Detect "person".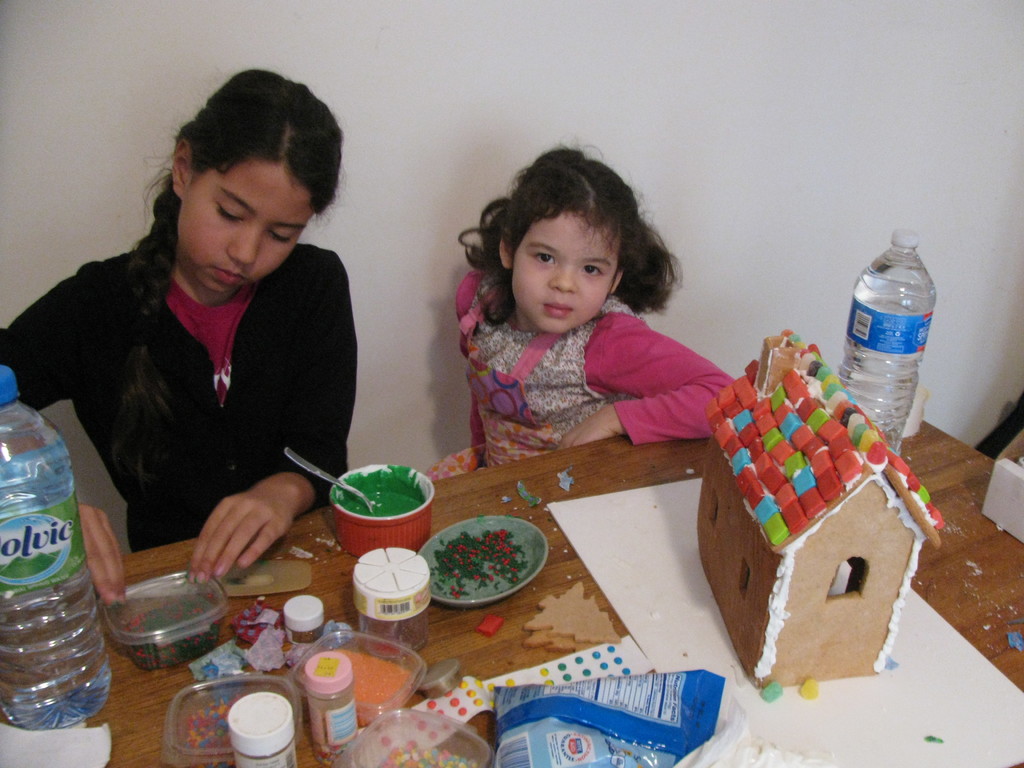
Detected at Rect(429, 138, 745, 479).
